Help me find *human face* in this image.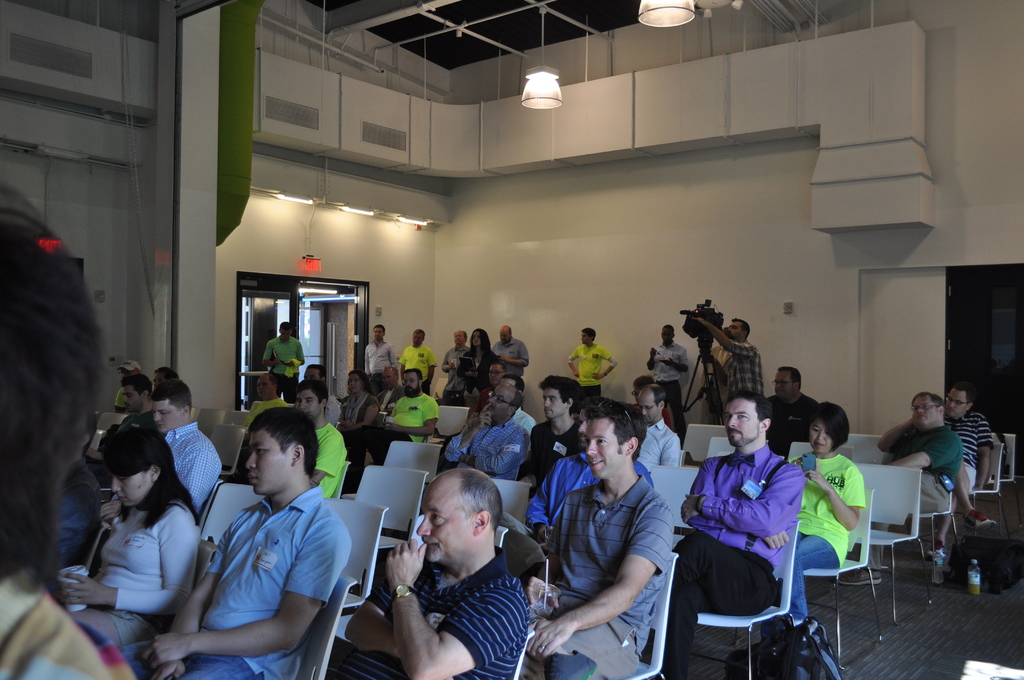
Found it: <bbox>641, 396, 658, 421</bbox>.
